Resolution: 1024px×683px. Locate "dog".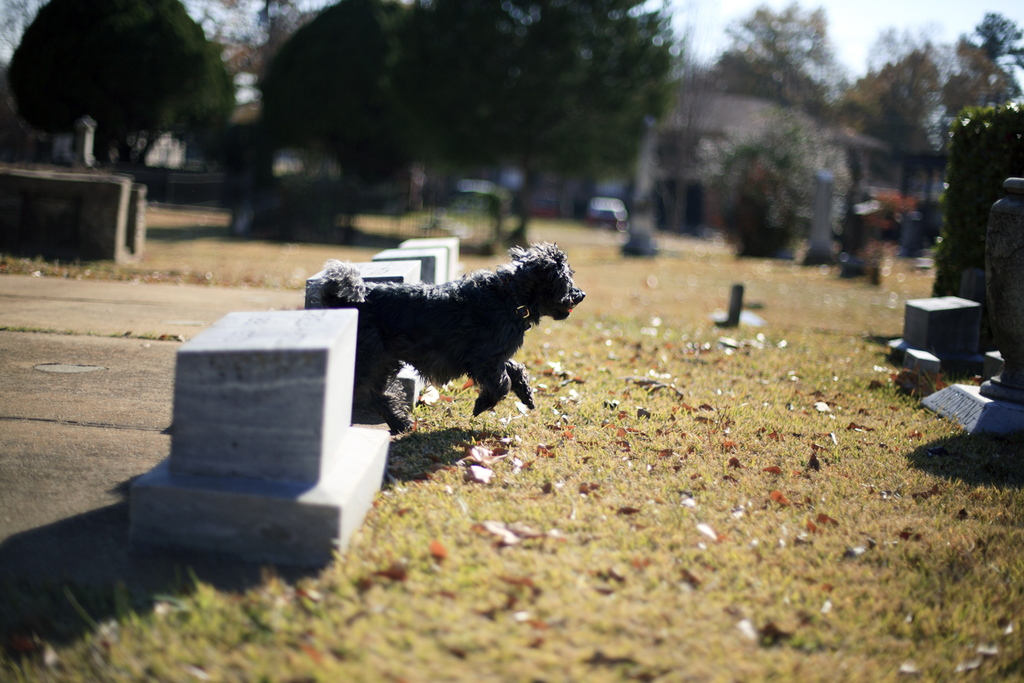
bbox=[303, 254, 586, 436].
